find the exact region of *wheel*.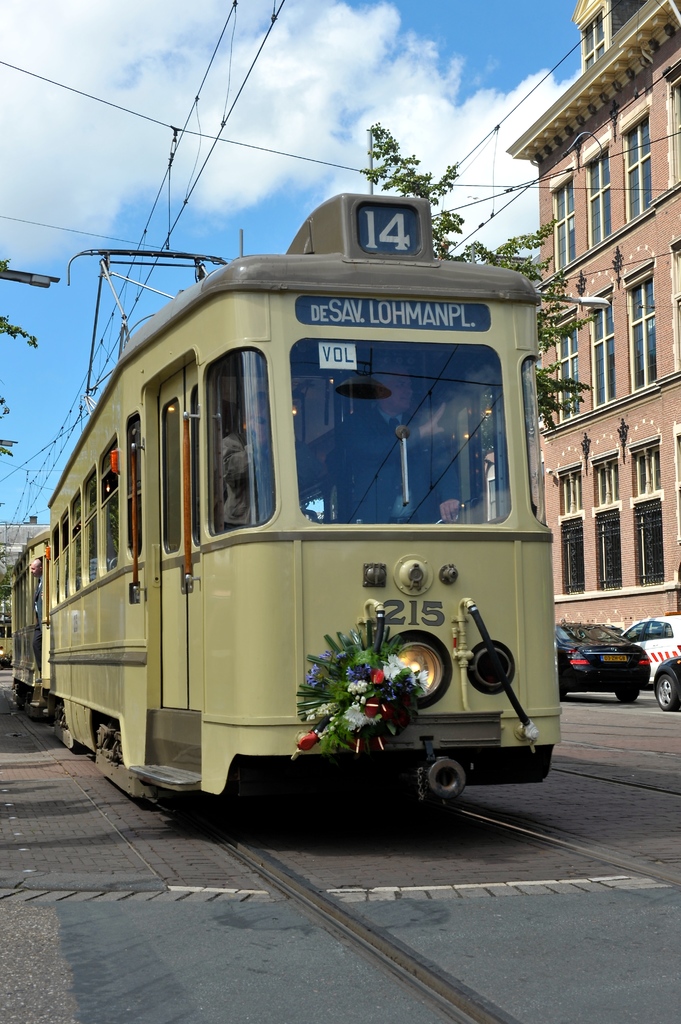
Exact region: (647,666,680,712).
